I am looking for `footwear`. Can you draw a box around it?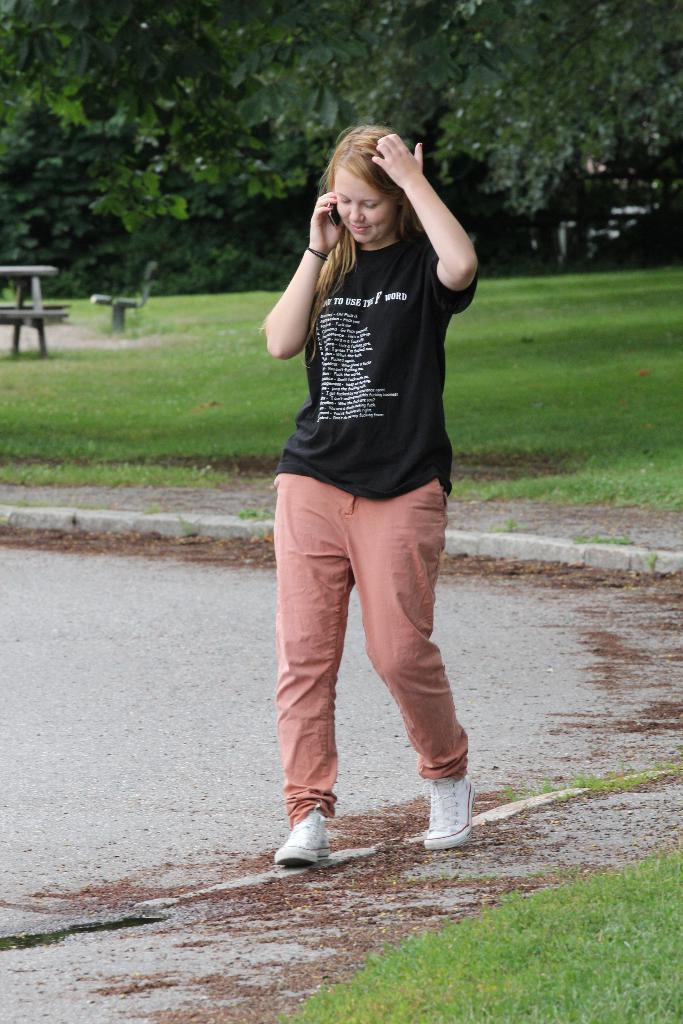
Sure, the bounding box is [left=424, top=776, right=477, bottom=850].
